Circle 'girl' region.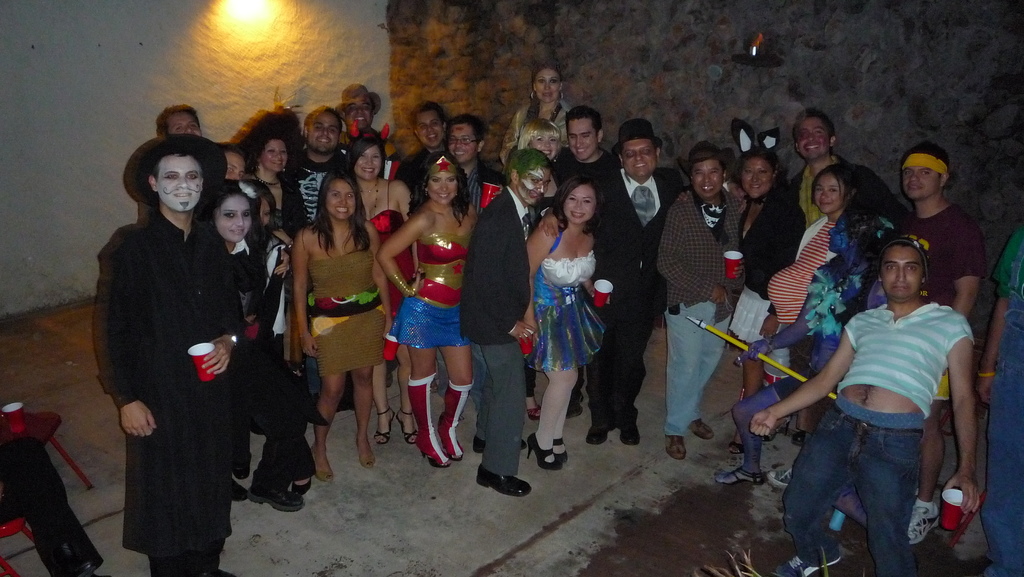
Region: {"x1": 520, "y1": 167, "x2": 596, "y2": 469}.
